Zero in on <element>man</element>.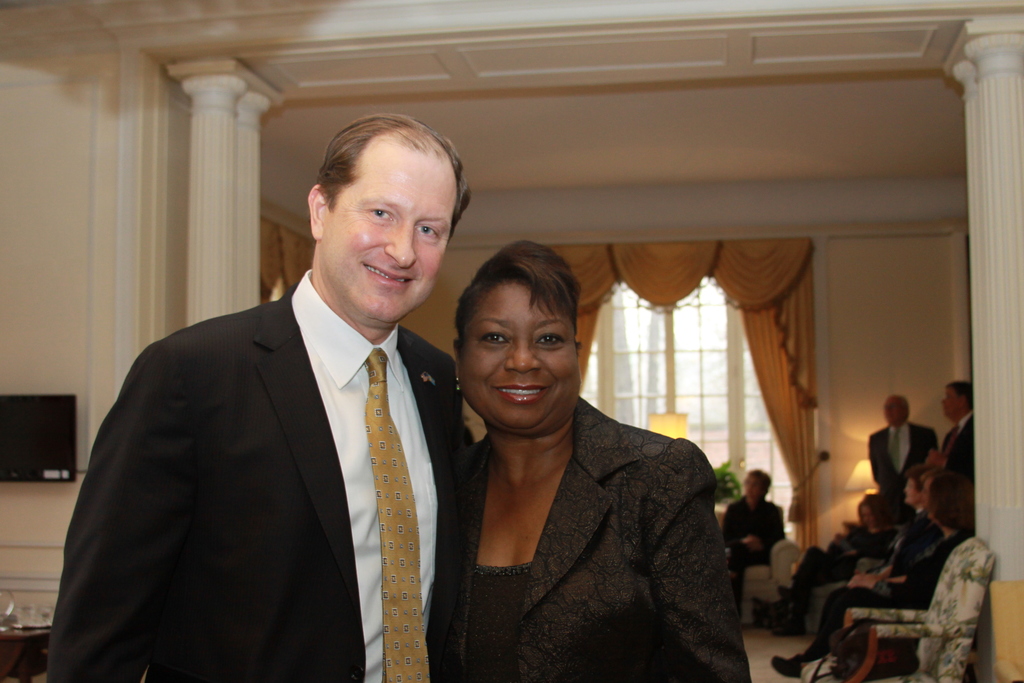
Zeroed in: Rect(866, 395, 938, 498).
